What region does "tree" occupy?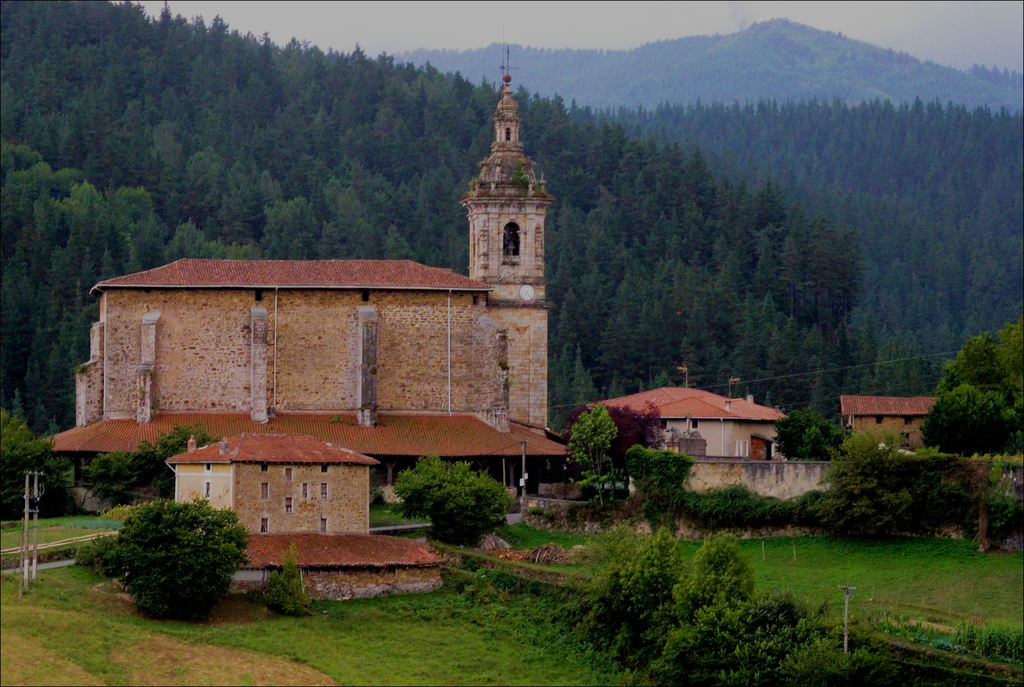
174/146/225/226.
